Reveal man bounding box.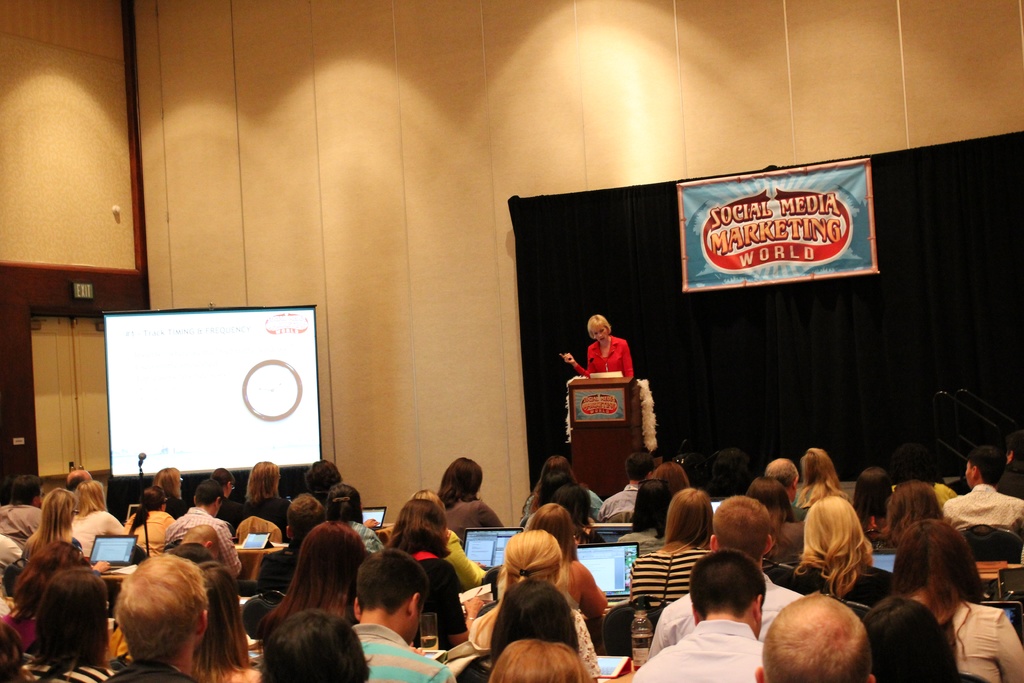
Revealed: x1=941, y1=447, x2=1023, y2=539.
